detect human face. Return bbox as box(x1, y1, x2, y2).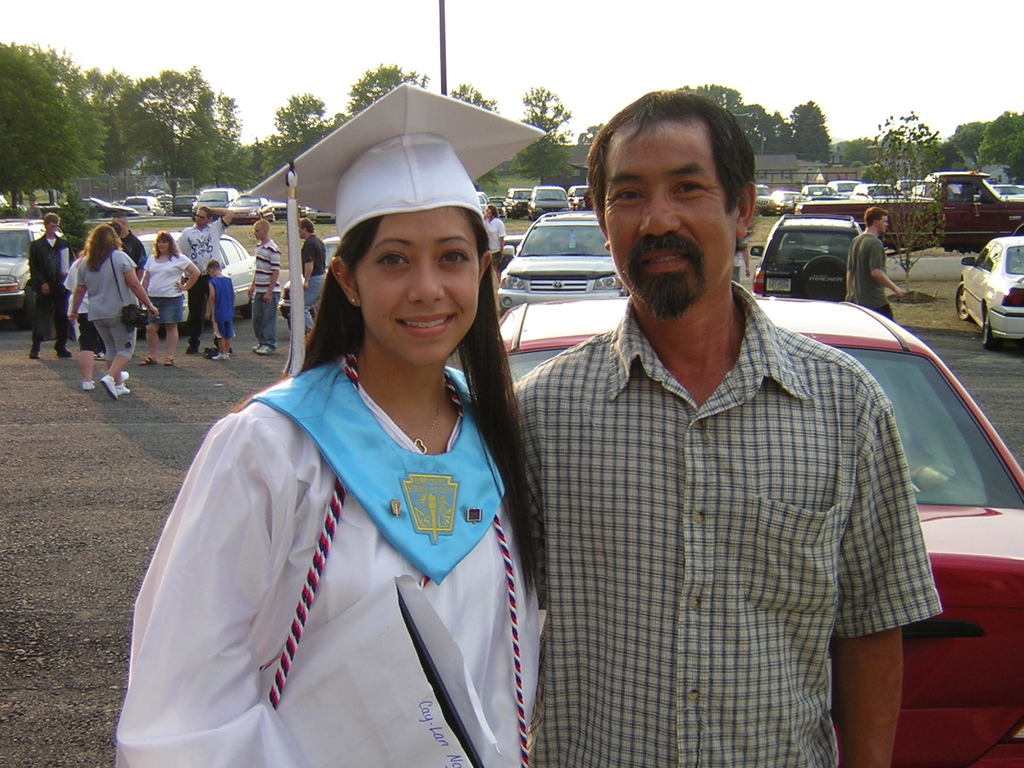
box(881, 213, 889, 228).
